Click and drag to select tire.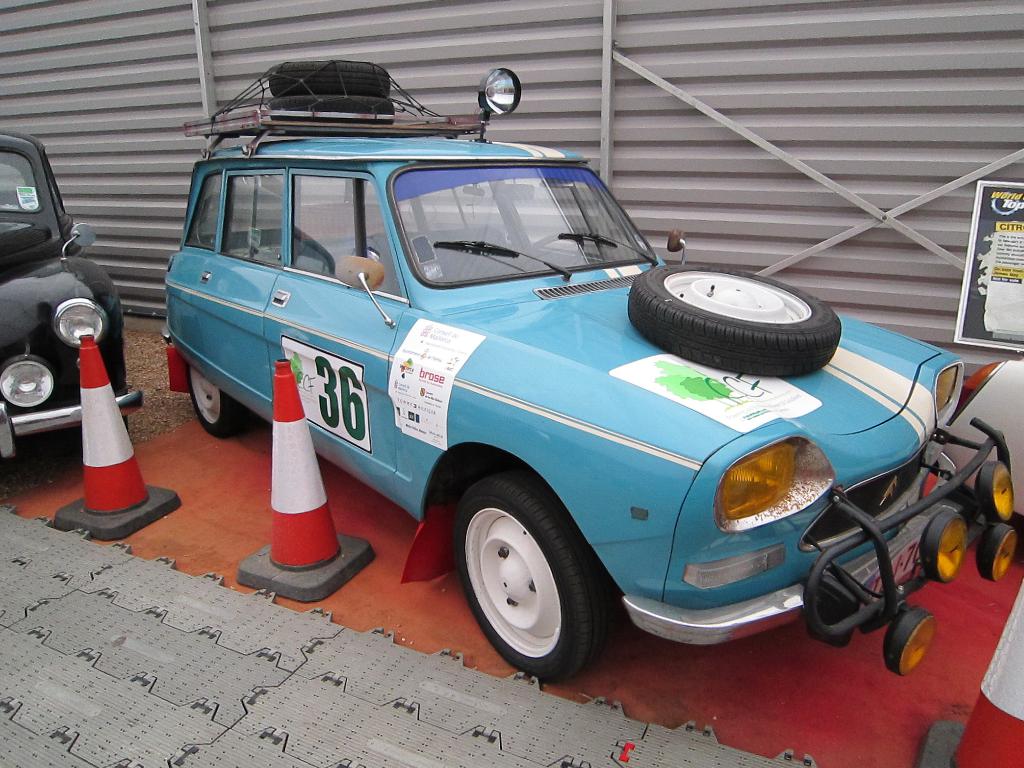
Selection: <box>628,252,836,371</box>.
